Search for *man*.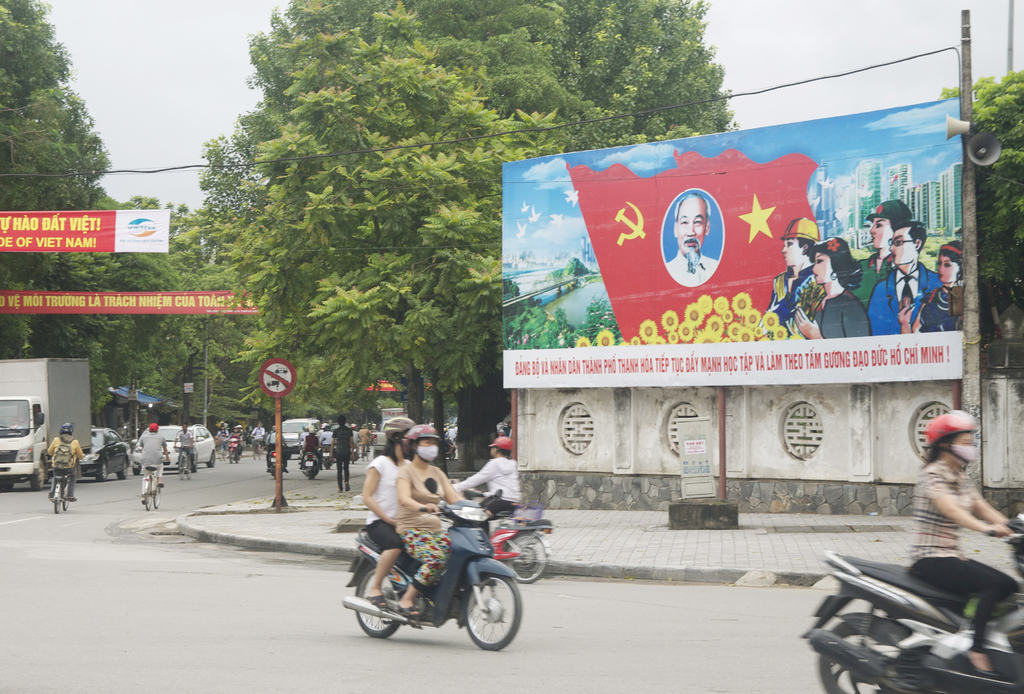
Found at {"left": 867, "top": 219, "right": 939, "bottom": 333}.
